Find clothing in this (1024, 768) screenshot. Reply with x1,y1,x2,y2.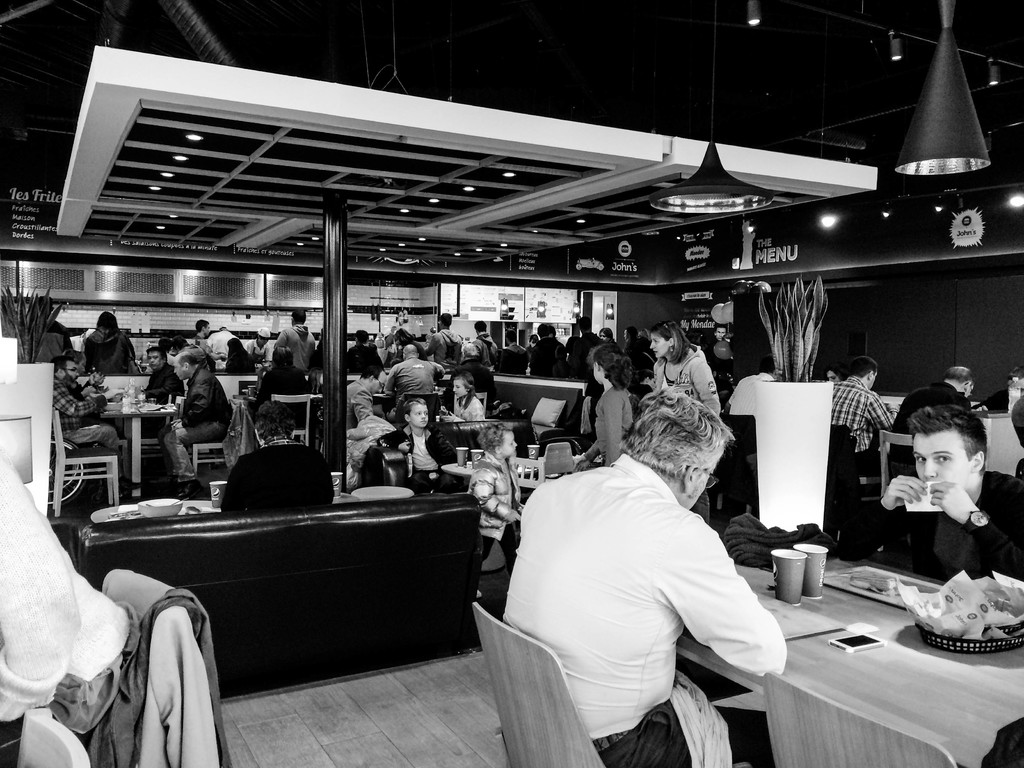
871,443,1014,613.
